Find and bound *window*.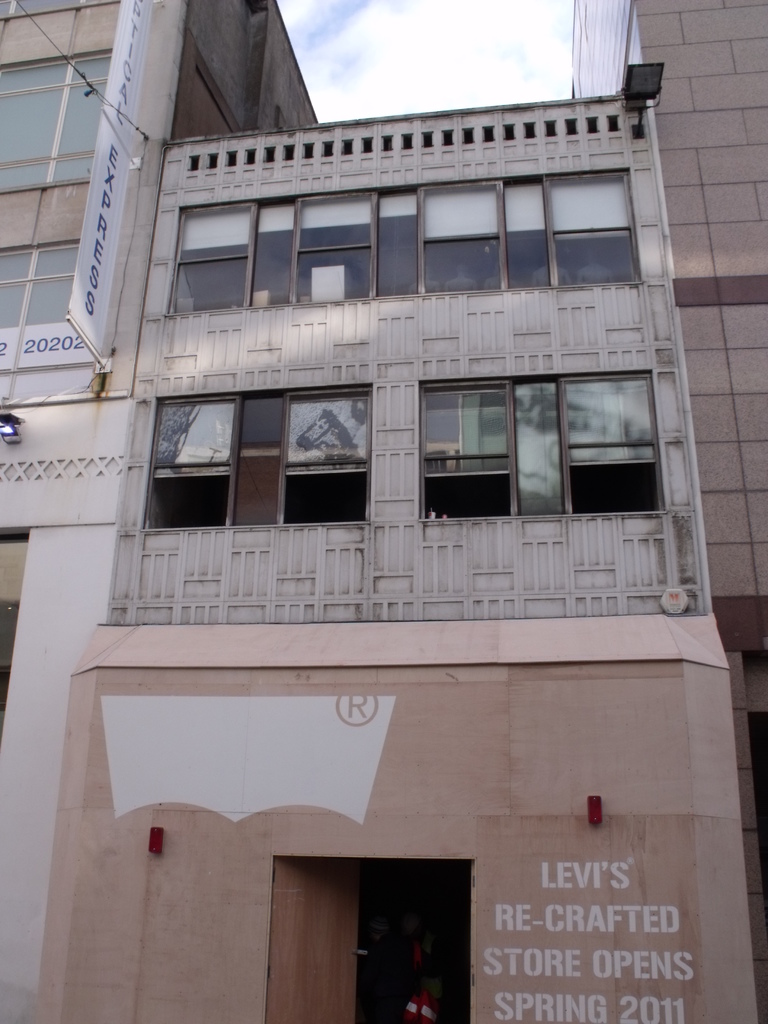
Bound: select_region(419, 384, 664, 509).
